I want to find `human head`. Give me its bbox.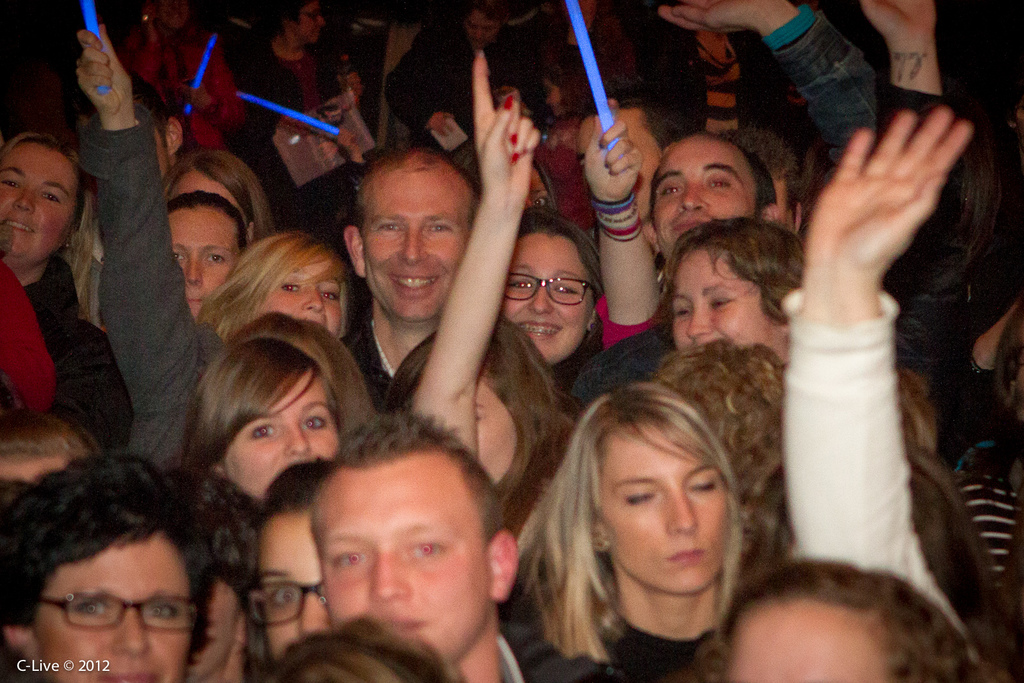
698/556/984/682.
